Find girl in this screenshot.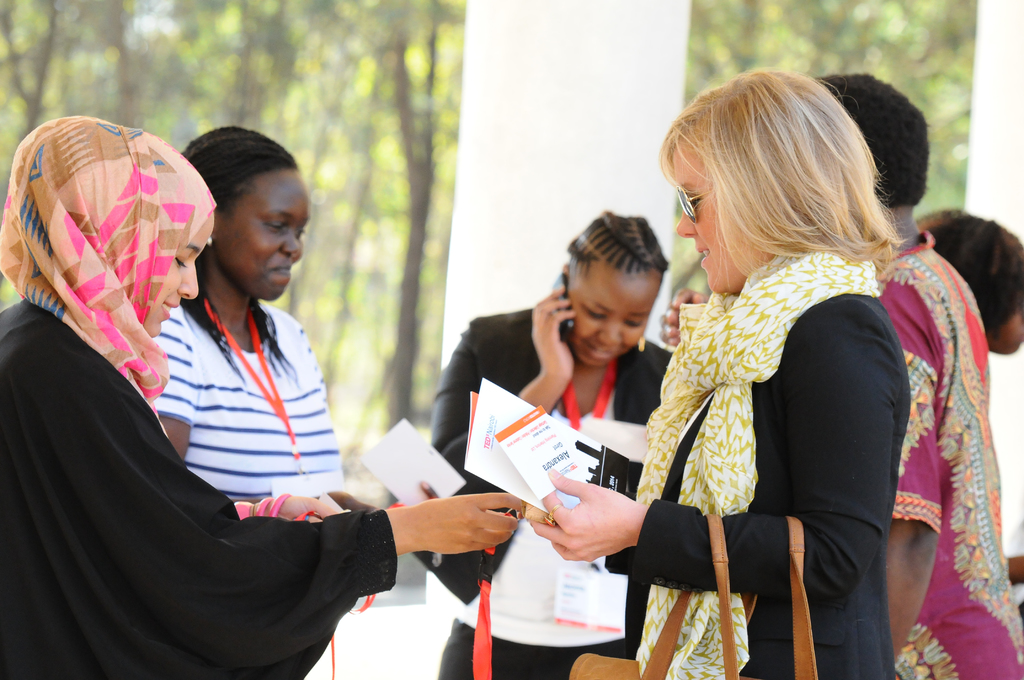
The bounding box for girl is <box>0,115,523,679</box>.
